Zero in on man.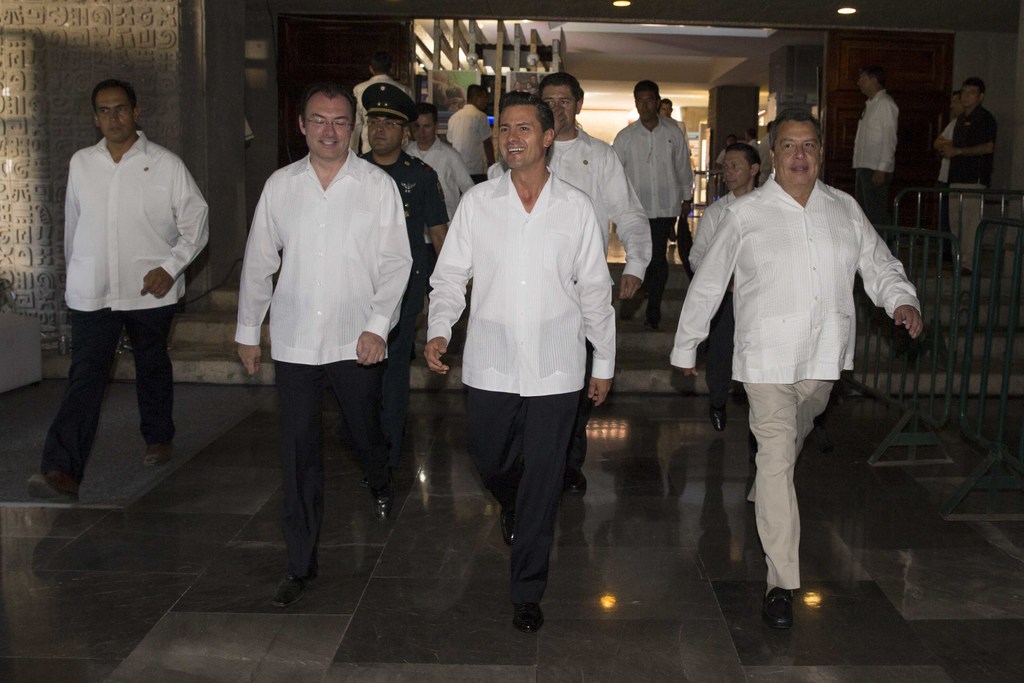
Zeroed in: box=[421, 92, 615, 632].
